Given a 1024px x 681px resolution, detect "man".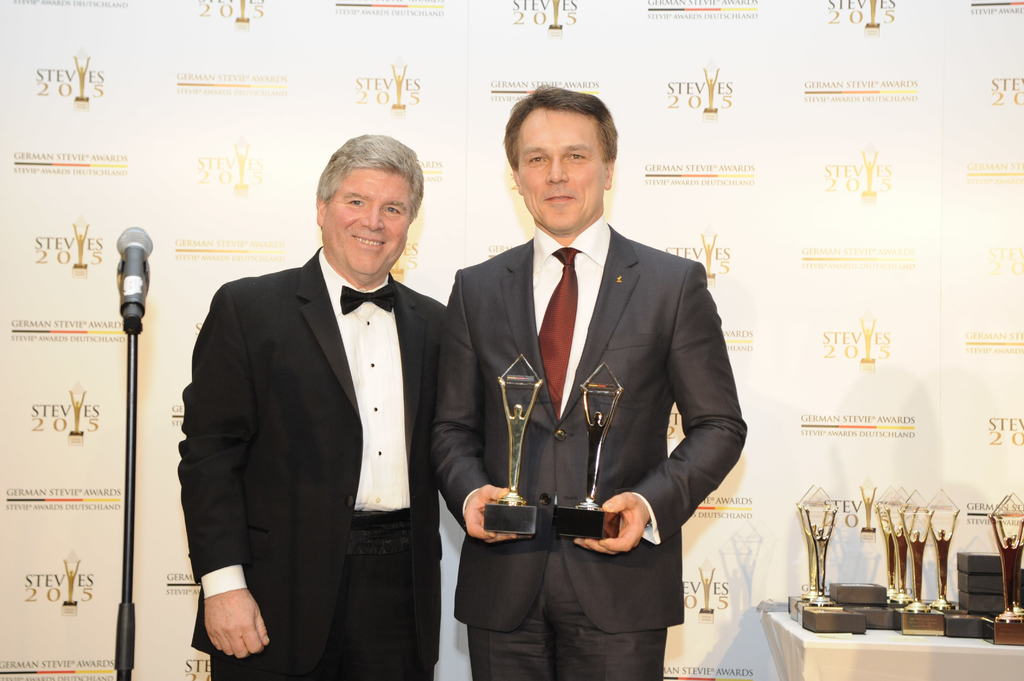
{"left": 428, "top": 81, "right": 744, "bottom": 680}.
